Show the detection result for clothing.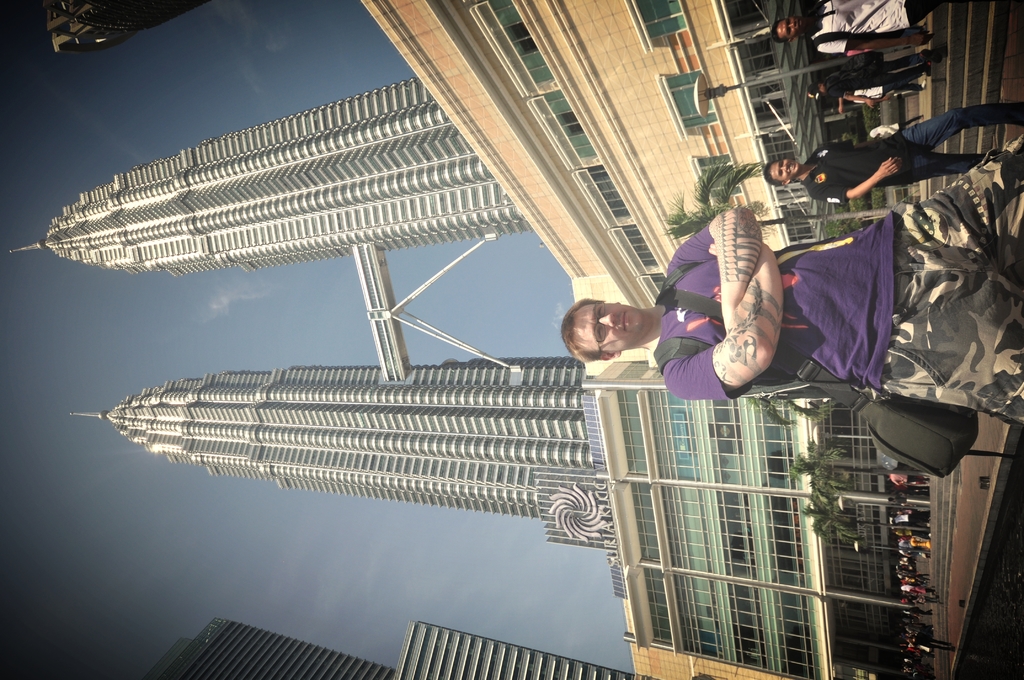
select_region(811, 0, 946, 52).
